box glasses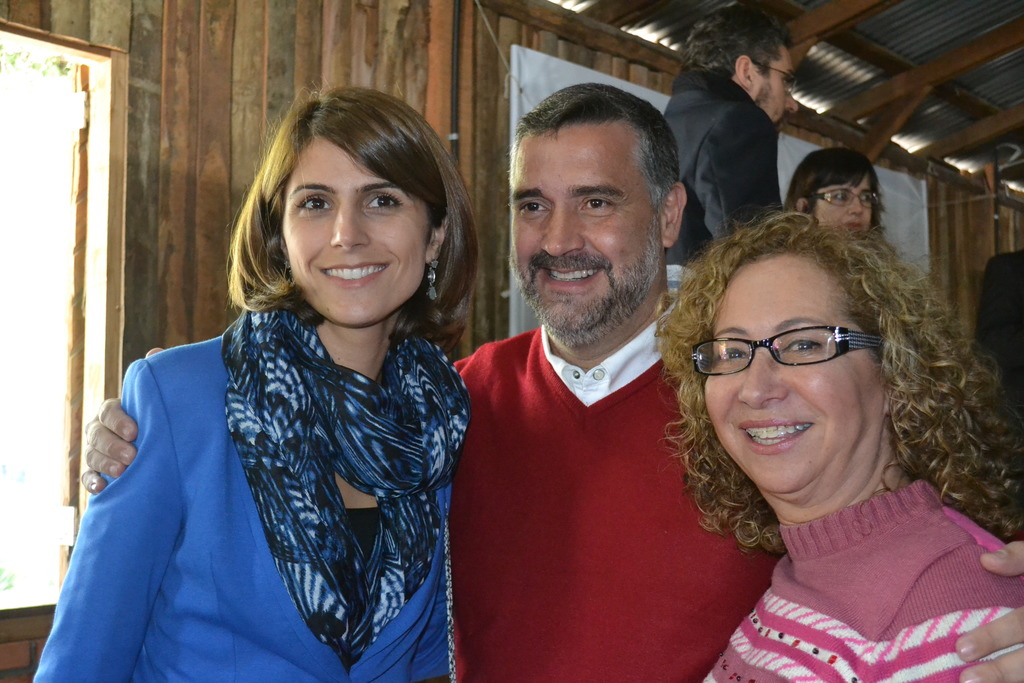
{"left": 681, "top": 322, "right": 881, "bottom": 382}
